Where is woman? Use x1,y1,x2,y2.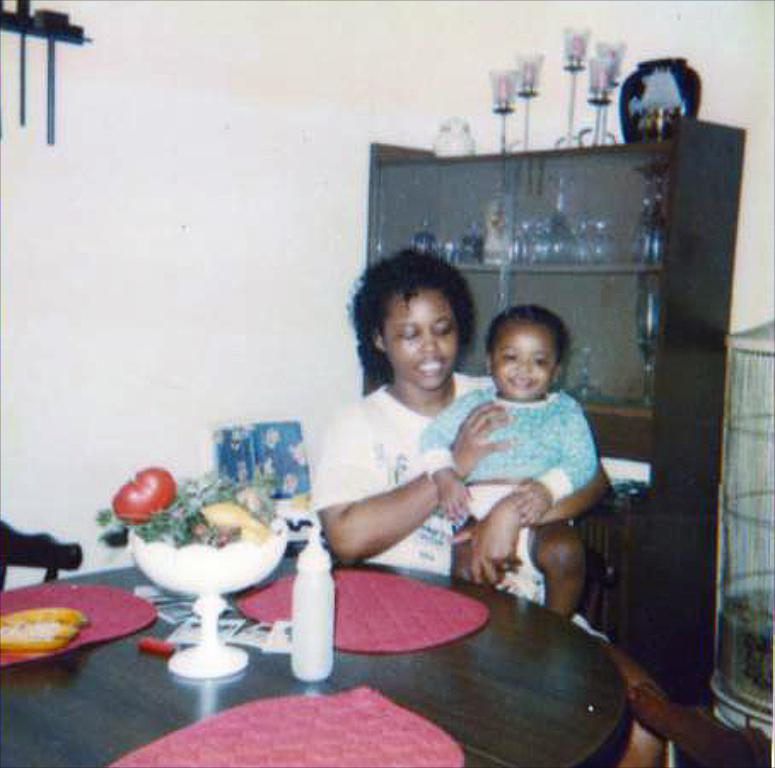
295,247,517,608.
